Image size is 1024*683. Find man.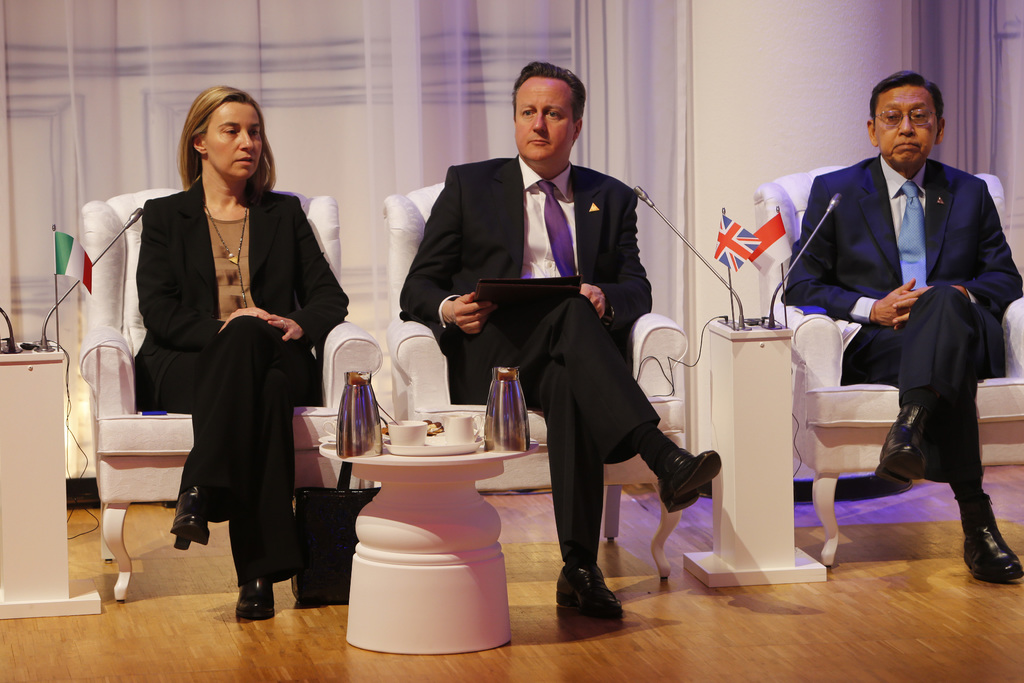
bbox=(397, 63, 718, 621).
